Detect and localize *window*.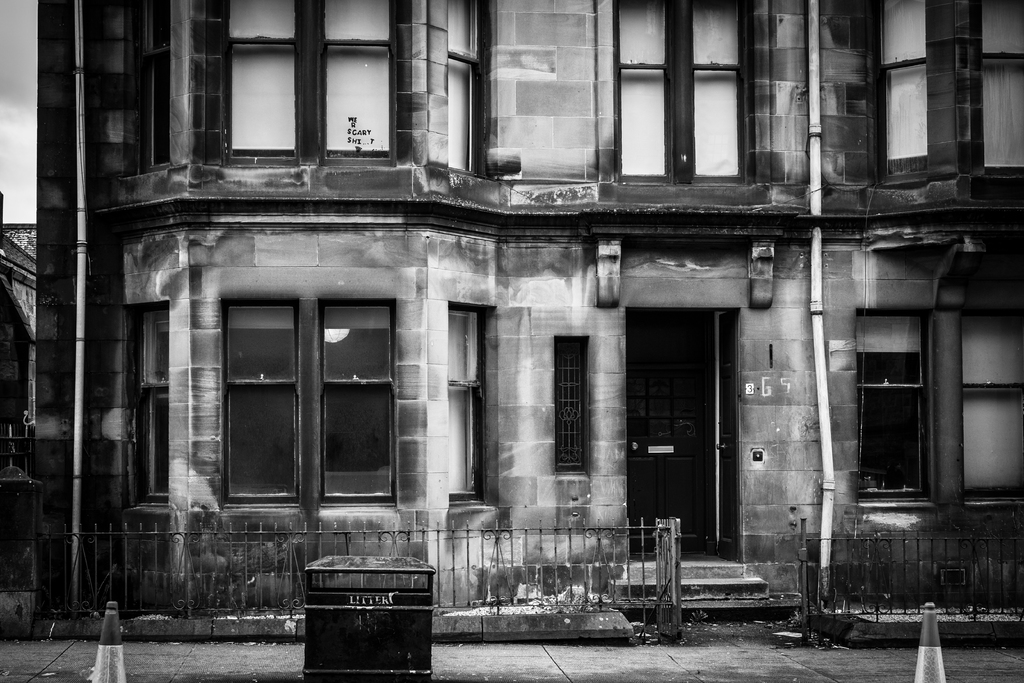
Localized at left=226, top=0, right=402, bottom=164.
